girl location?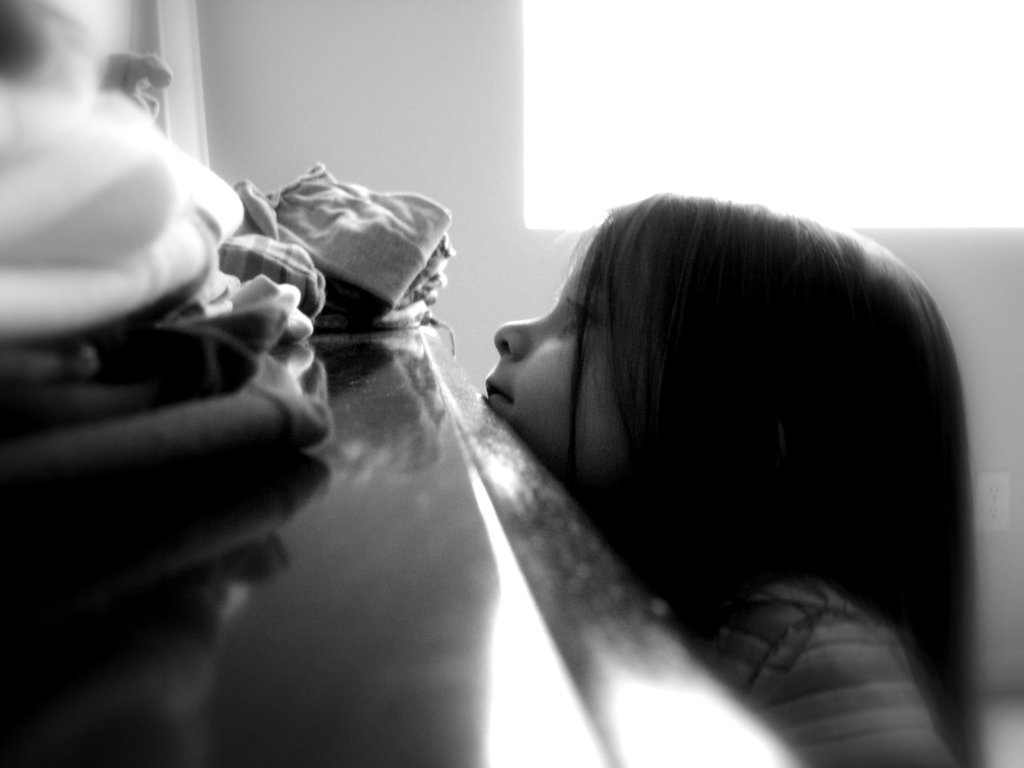
pyautogui.locateOnScreen(475, 183, 991, 767)
